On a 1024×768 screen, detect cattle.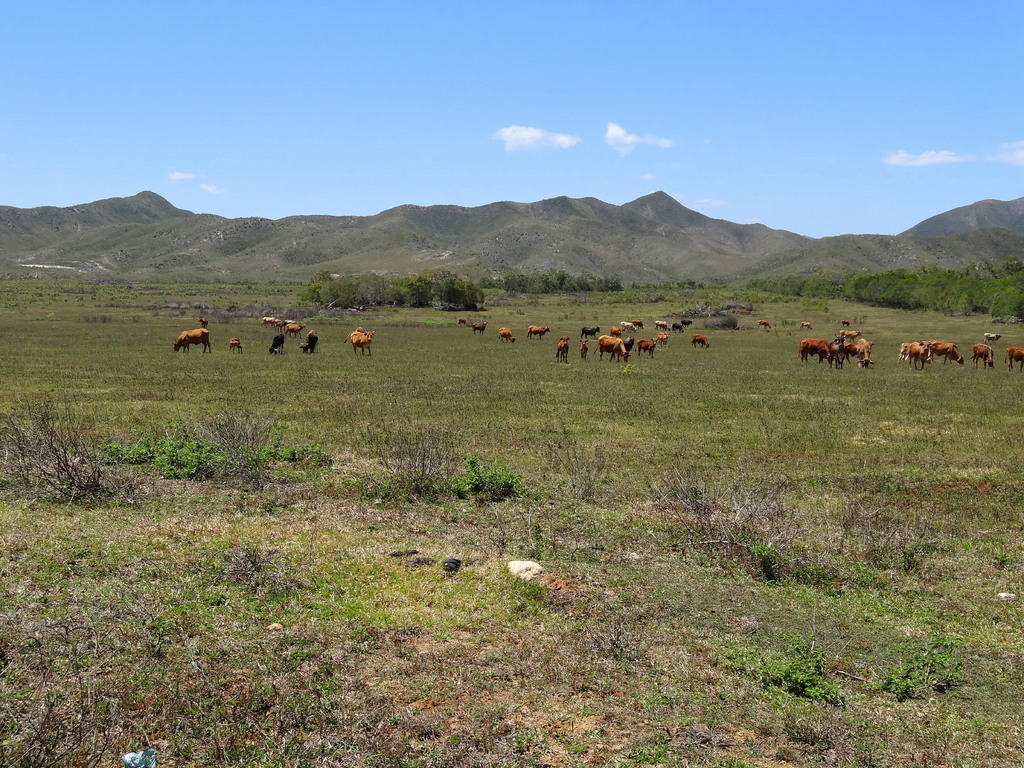
[759, 319, 772, 328].
